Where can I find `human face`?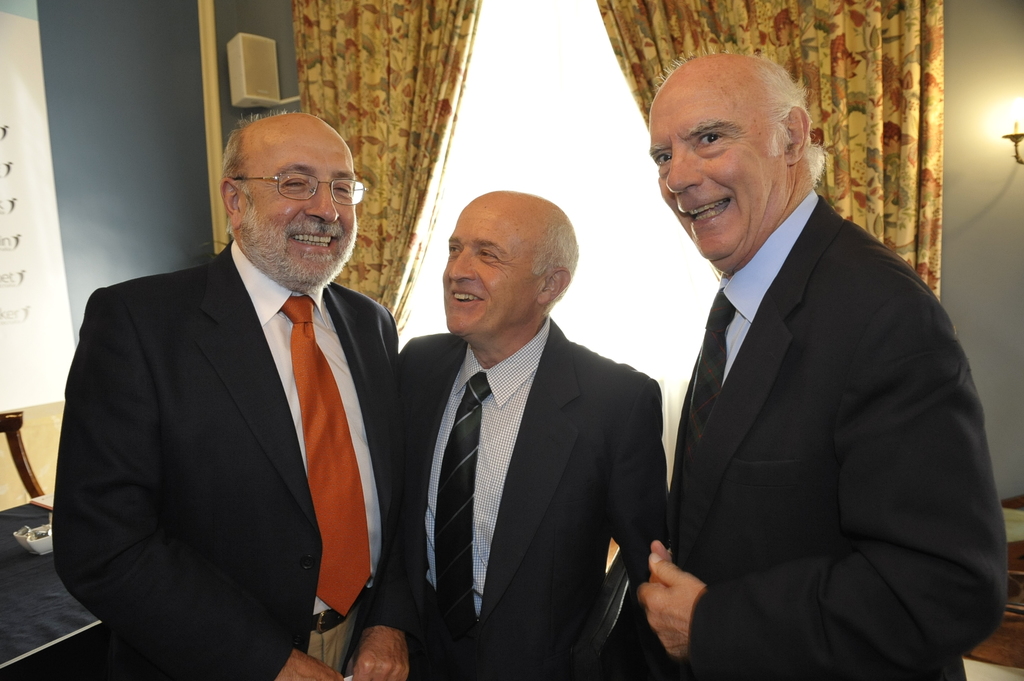
You can find it at bbox=(648, 83, 790, 262).
